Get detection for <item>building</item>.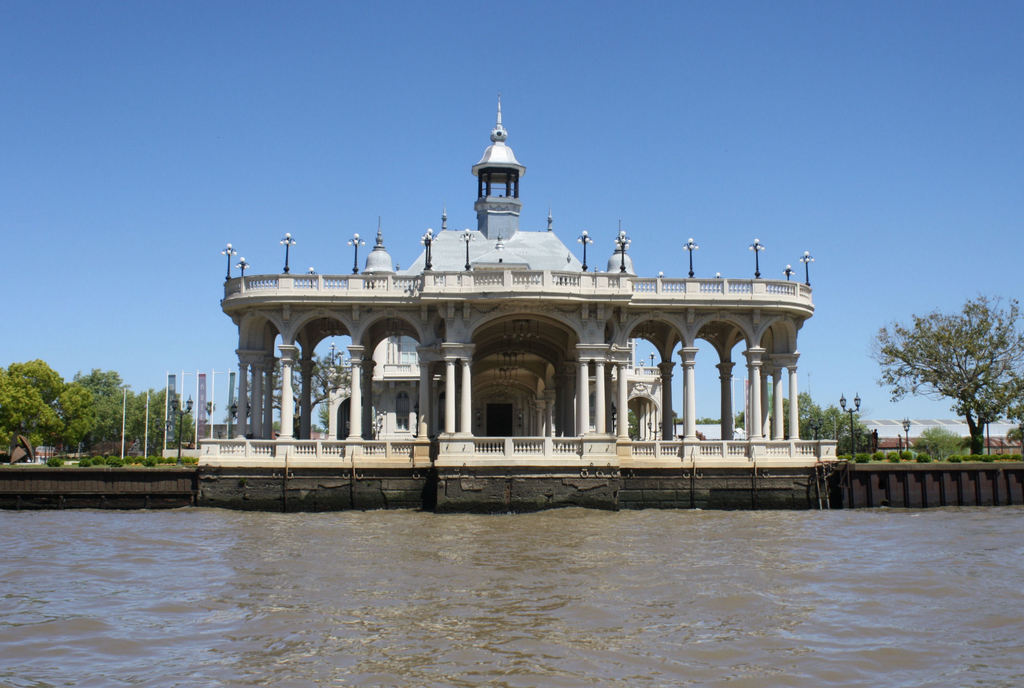
Detection: <bbox>218, 95, 814, 471</bbox>.
